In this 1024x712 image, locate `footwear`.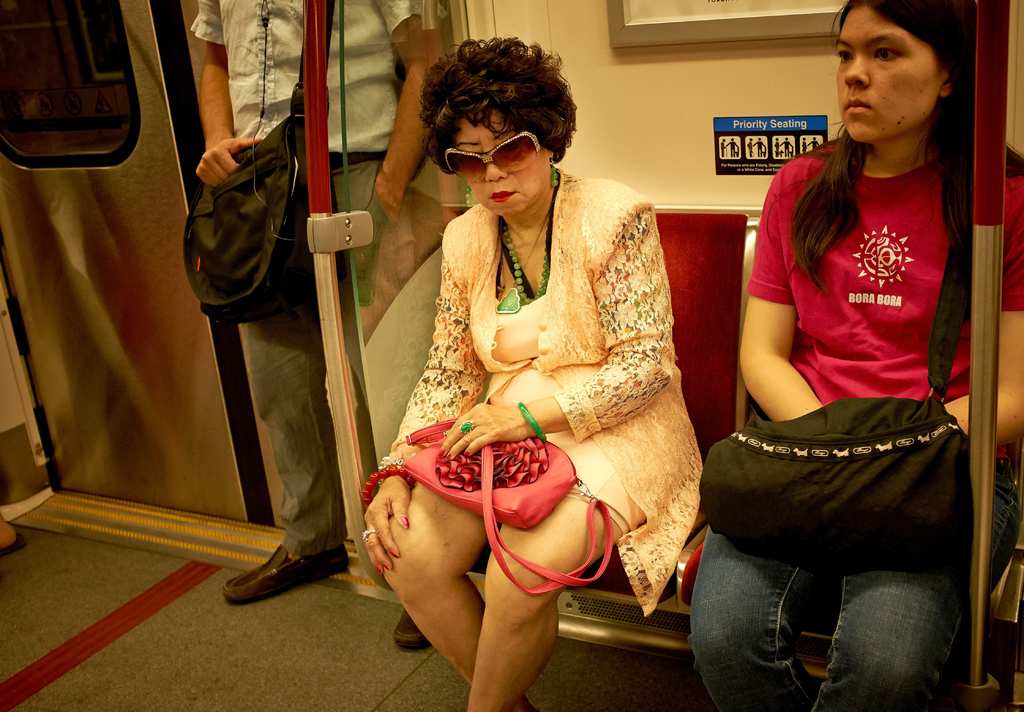
Bounding box: locate(391, 606, 428, 651).
